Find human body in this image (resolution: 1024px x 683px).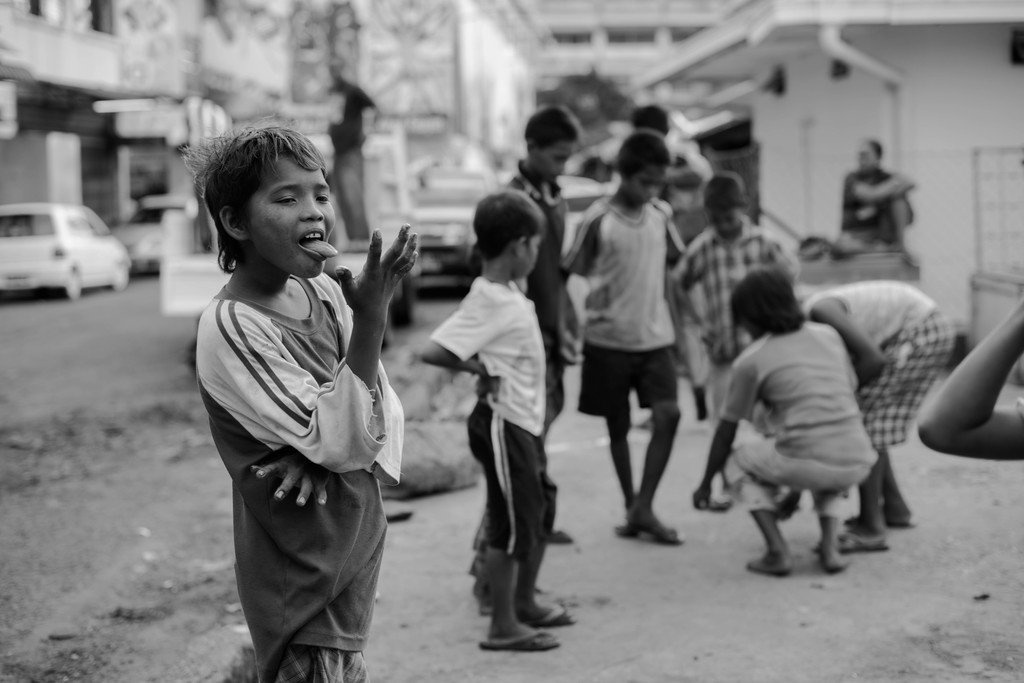
<box>694,323,857,570</box>.
